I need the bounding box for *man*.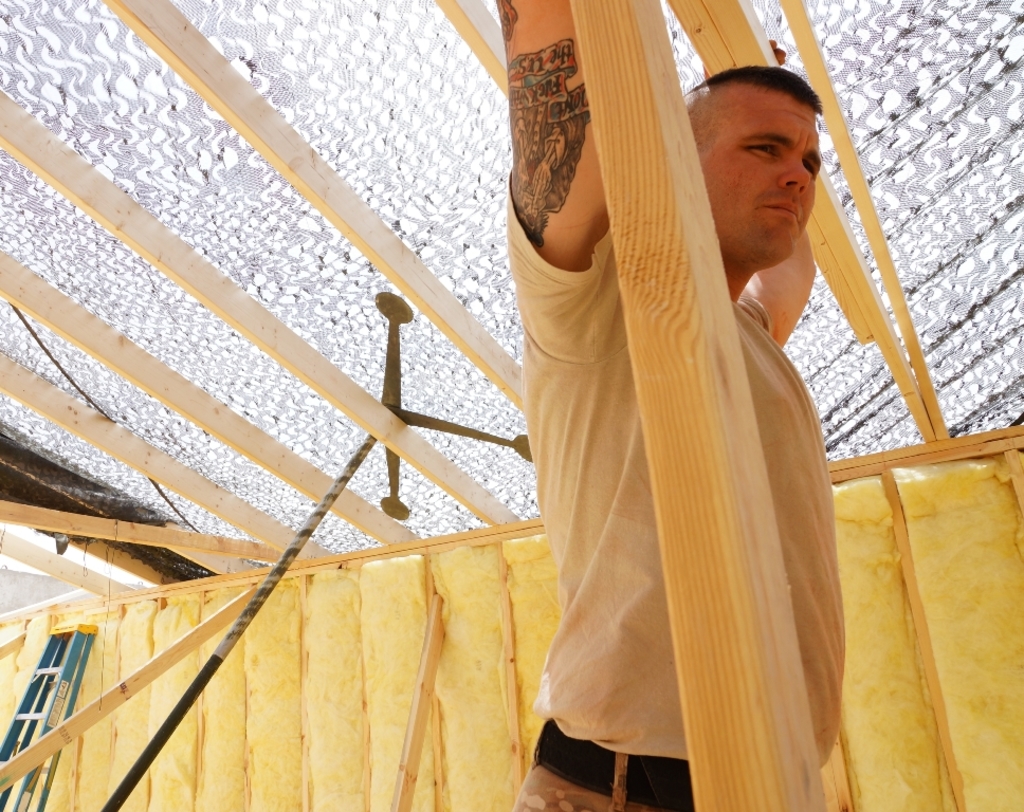
Here it is: <bbox>501, 0, 862, 811</bbox>.
